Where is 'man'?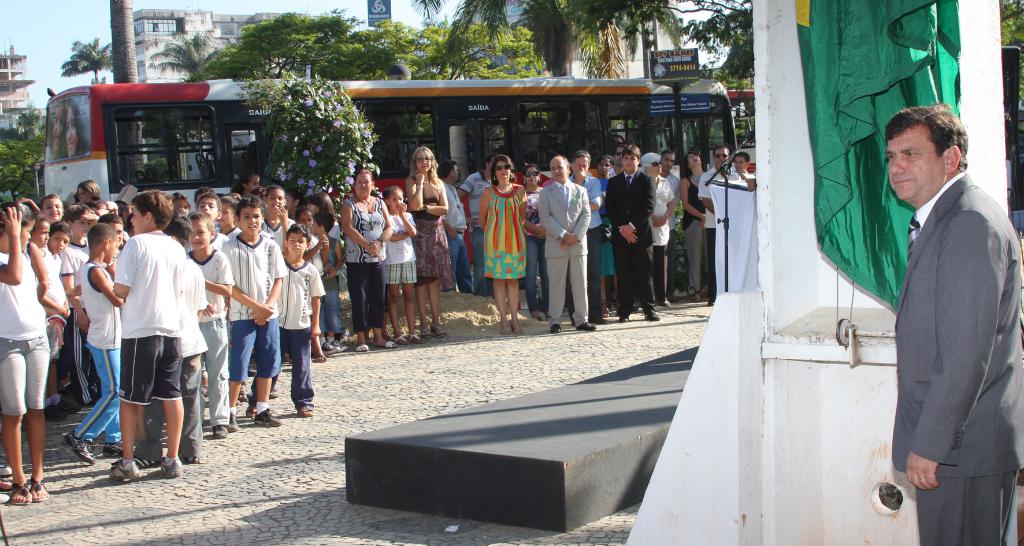
{"x1": 602, "y1": 145, "x2": 658, "y2": 321}.
